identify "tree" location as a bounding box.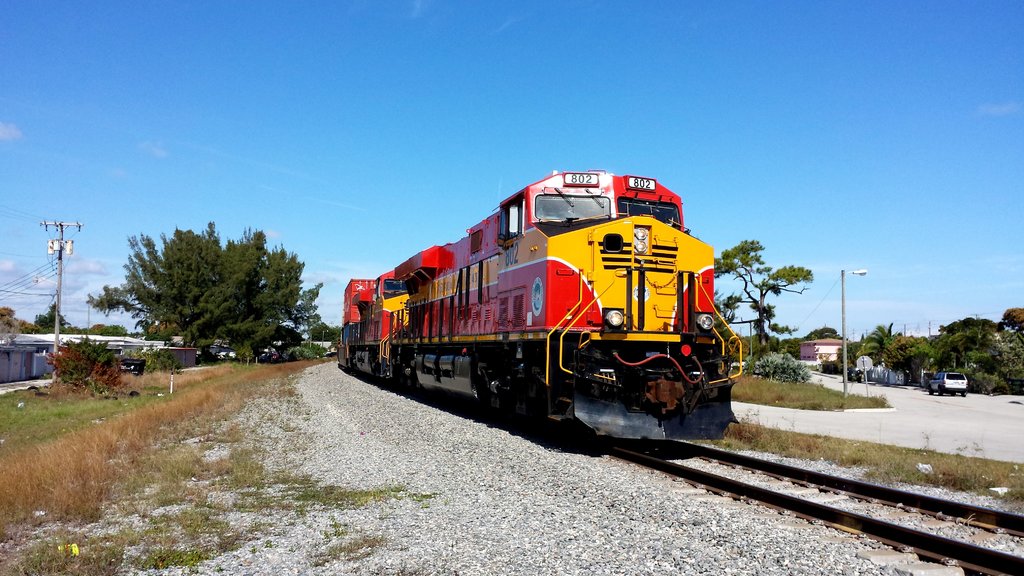
931, 317, 1001, 375.
